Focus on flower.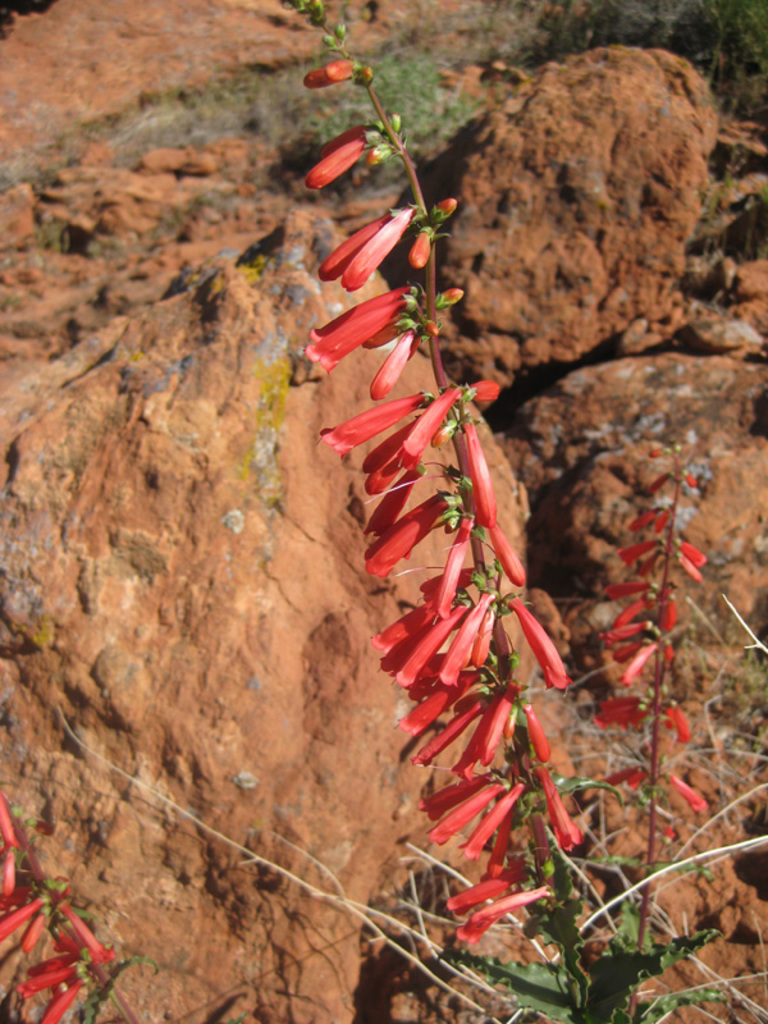
Focused at detection(369, 320, 421, 397).
